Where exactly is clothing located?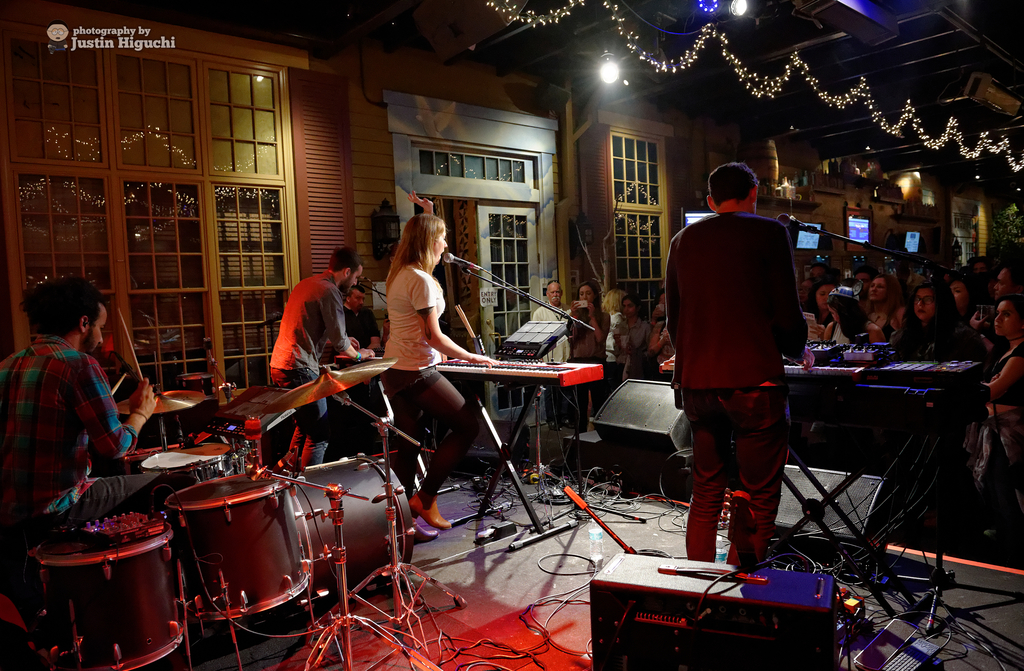
Its bounding box is 533:305:571:360.
